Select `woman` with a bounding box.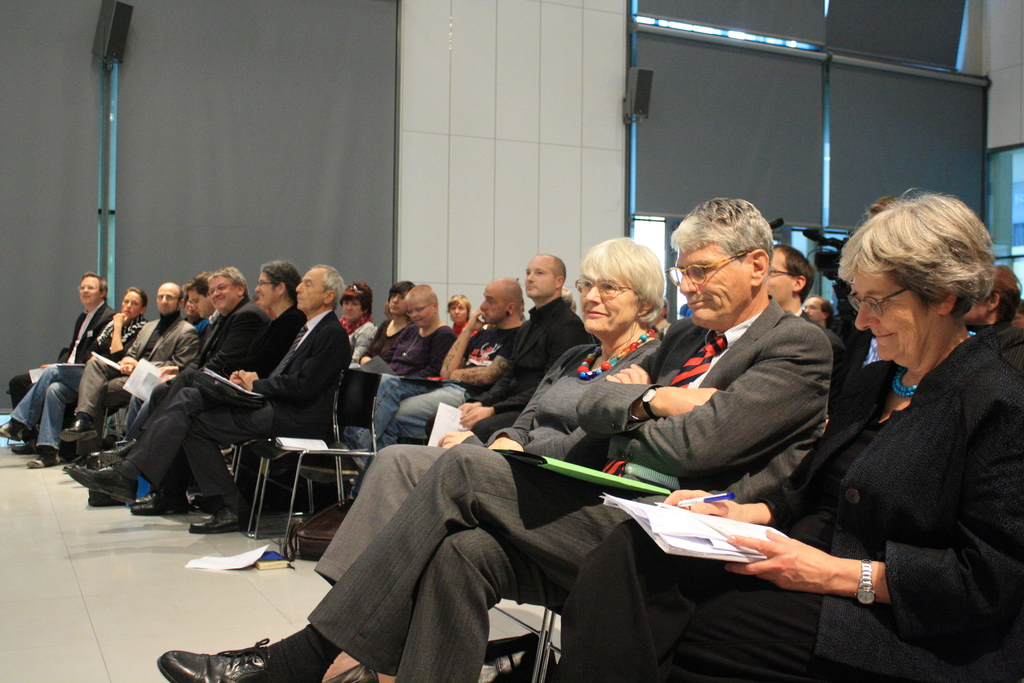
crop(0, 288, 150, 451).
